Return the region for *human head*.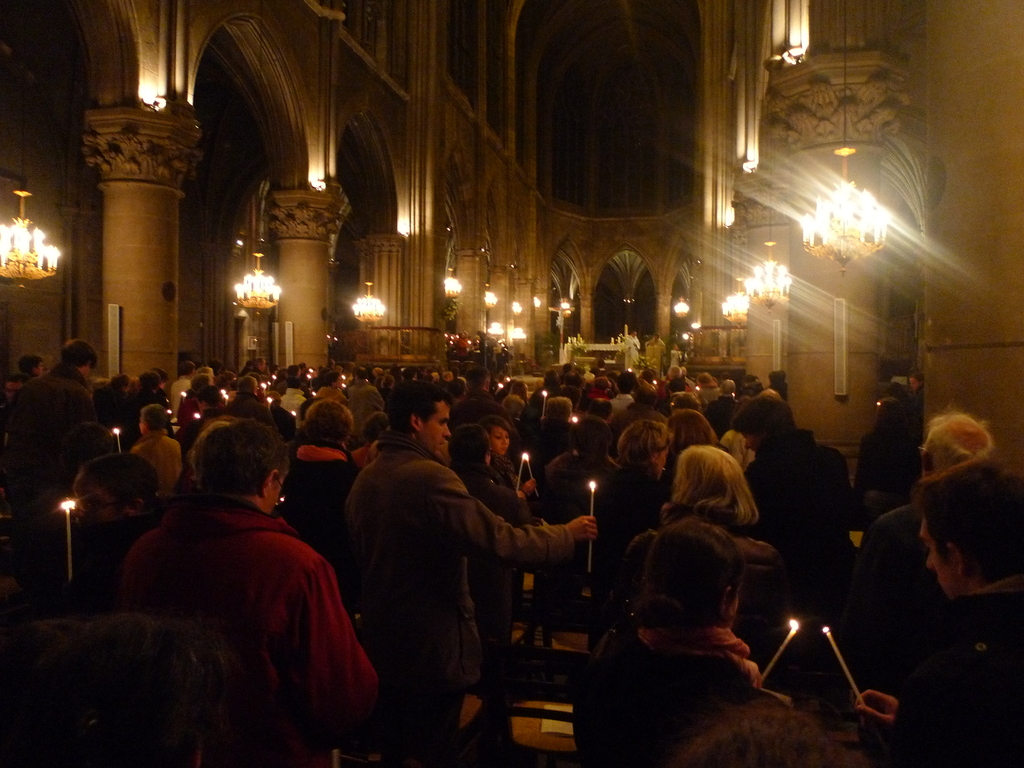
237 376 259 399.
